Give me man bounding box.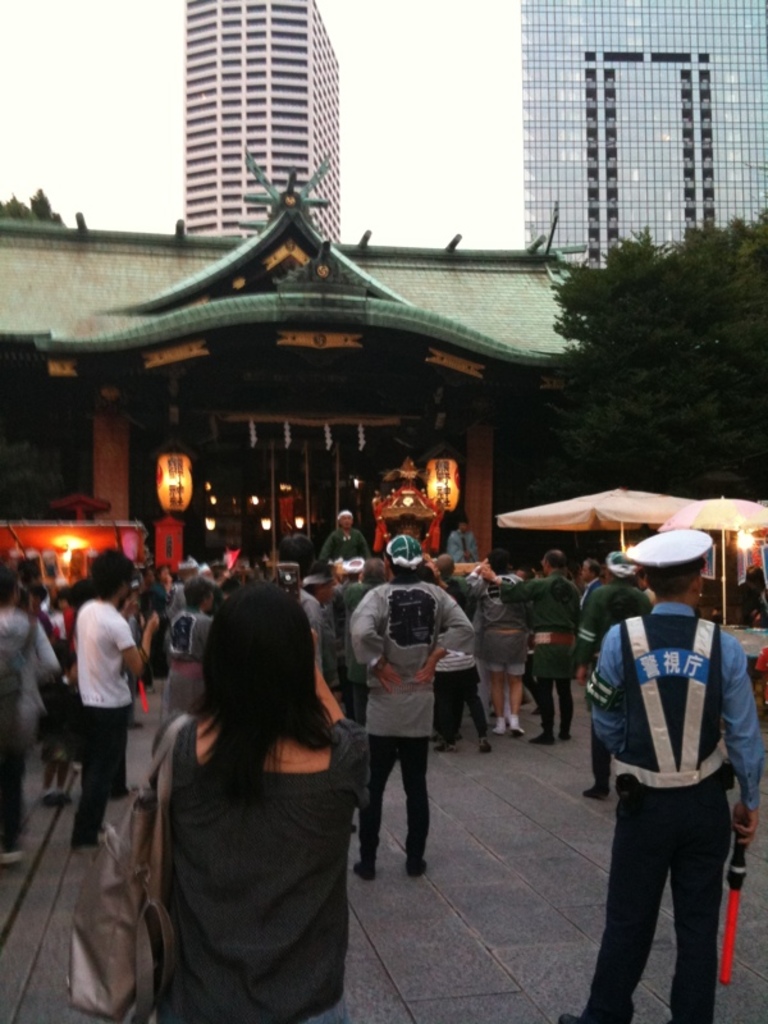
select_region(576, 549, 653, 801).
